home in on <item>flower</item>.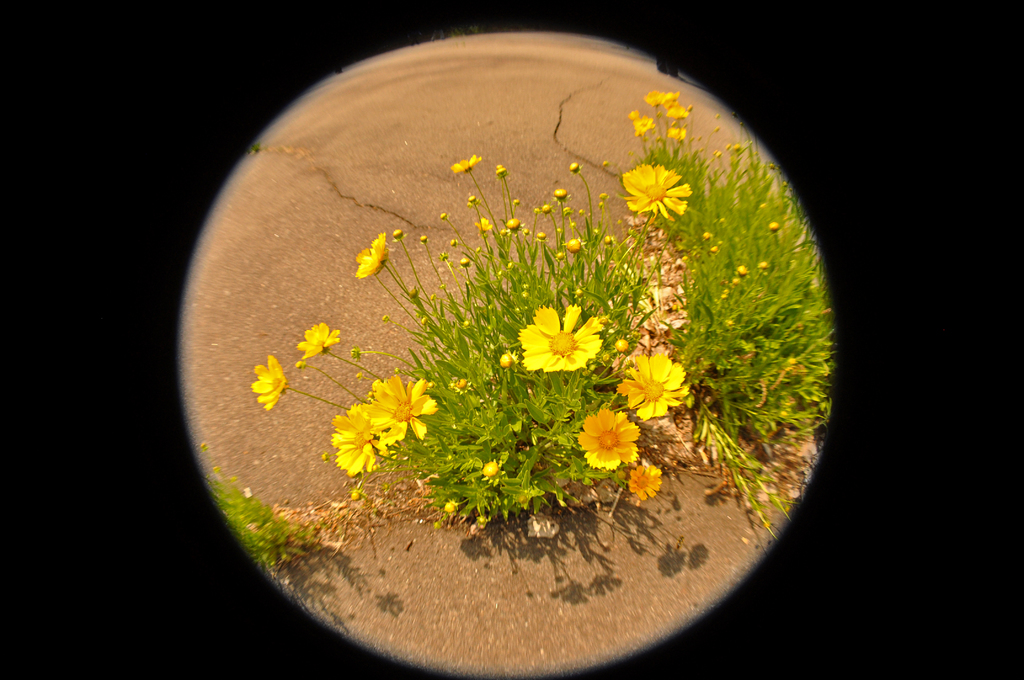
Homed in at [left=452, top=154, right=481, bottom=175].
